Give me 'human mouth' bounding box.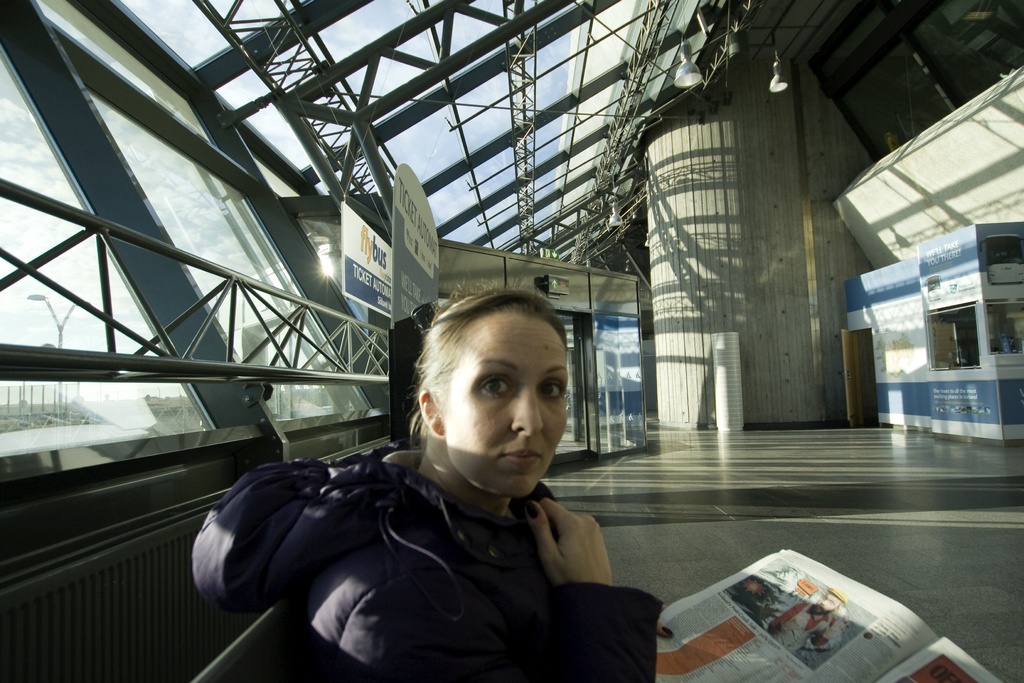
{"left": 504, "top": 441, "right": 547, "bottom": 472}.
